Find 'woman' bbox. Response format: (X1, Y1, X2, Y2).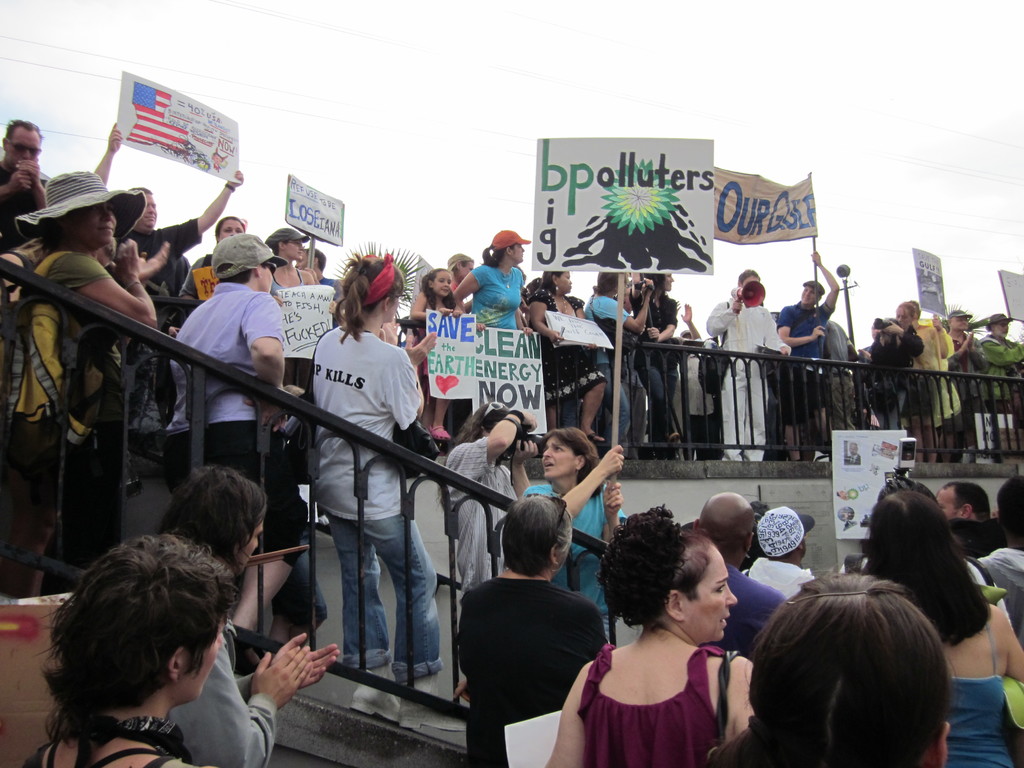
(436, 389, 531, 601).
